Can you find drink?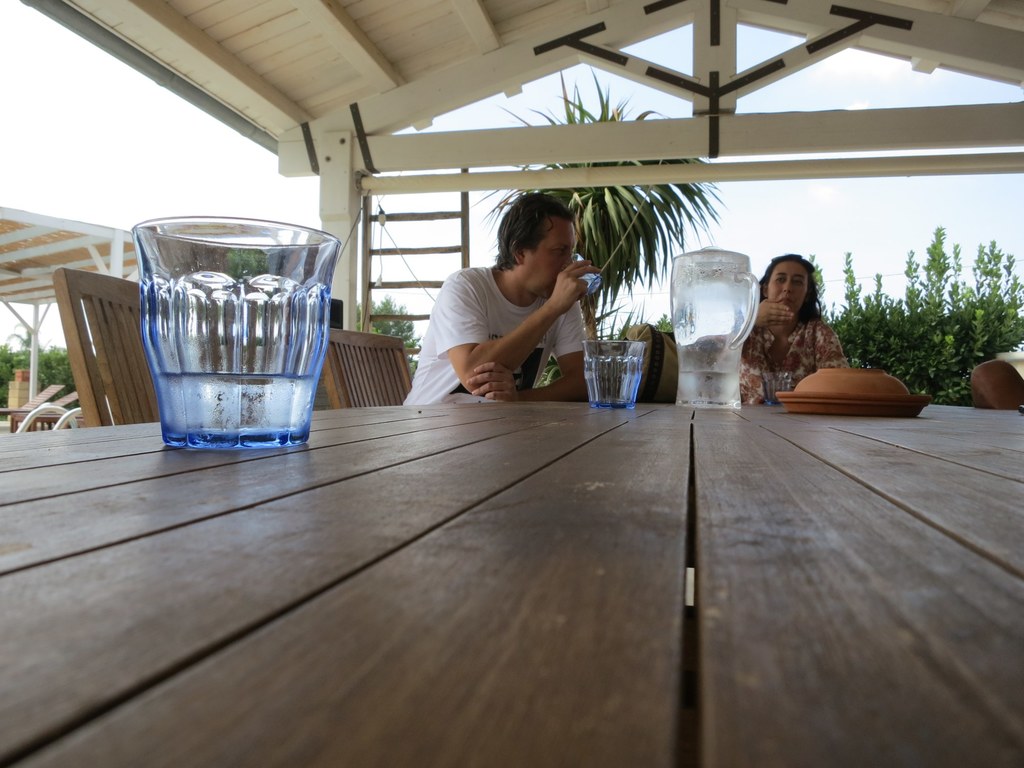
Yes, bounding box: box(157, 365, 316, 436).
